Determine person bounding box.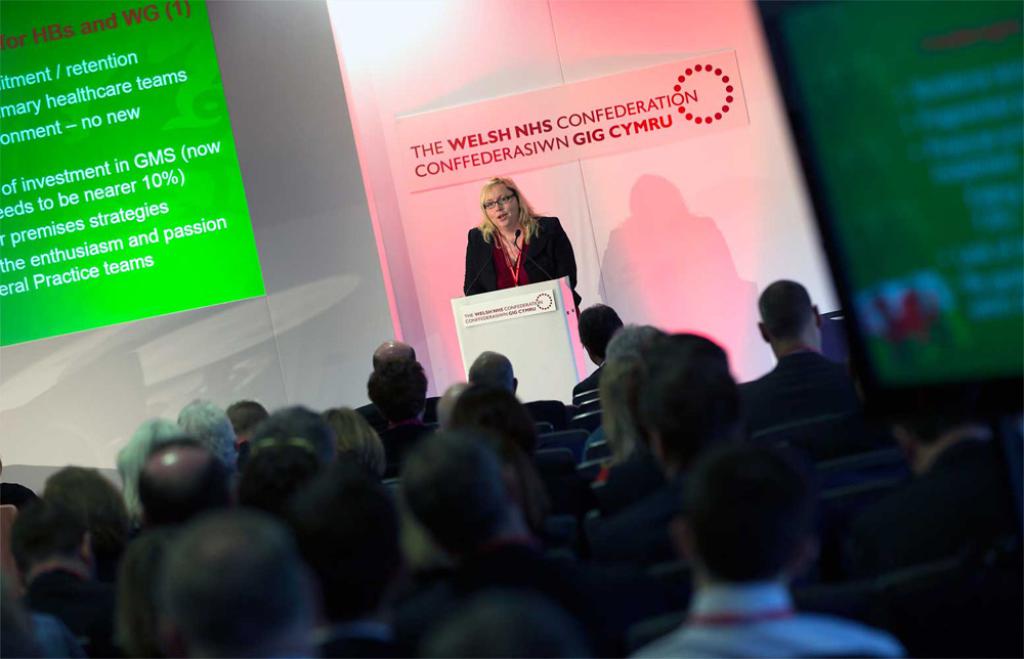
Determined: l=465, t=178, r=582, b=307.
